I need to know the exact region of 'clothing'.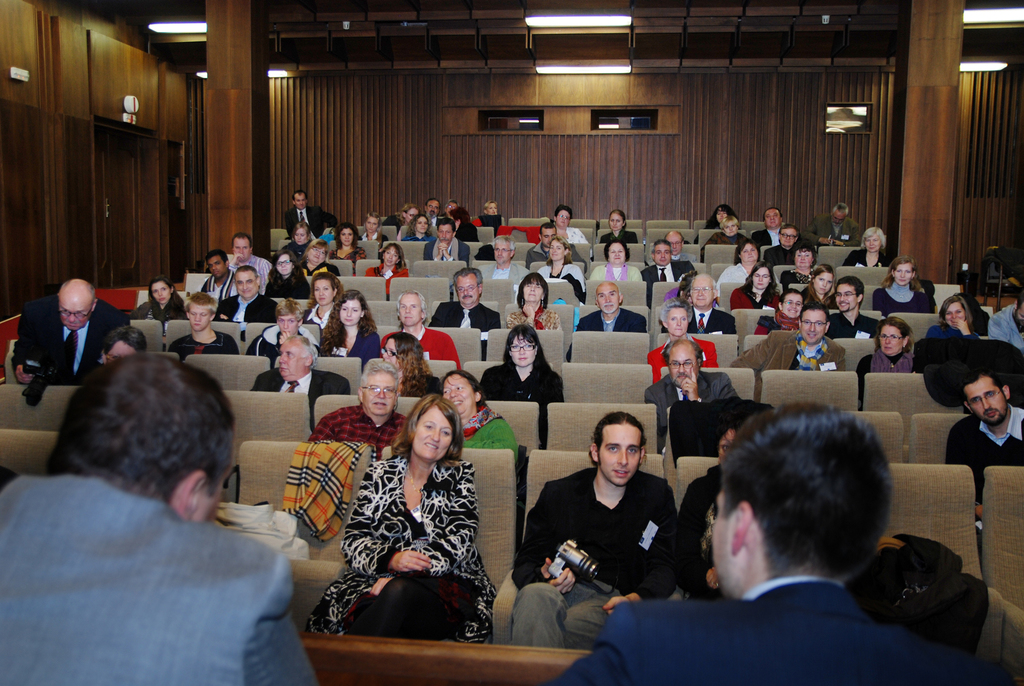
Region: pyautogui.locateOnScreen(461, 411, 524, 453).
